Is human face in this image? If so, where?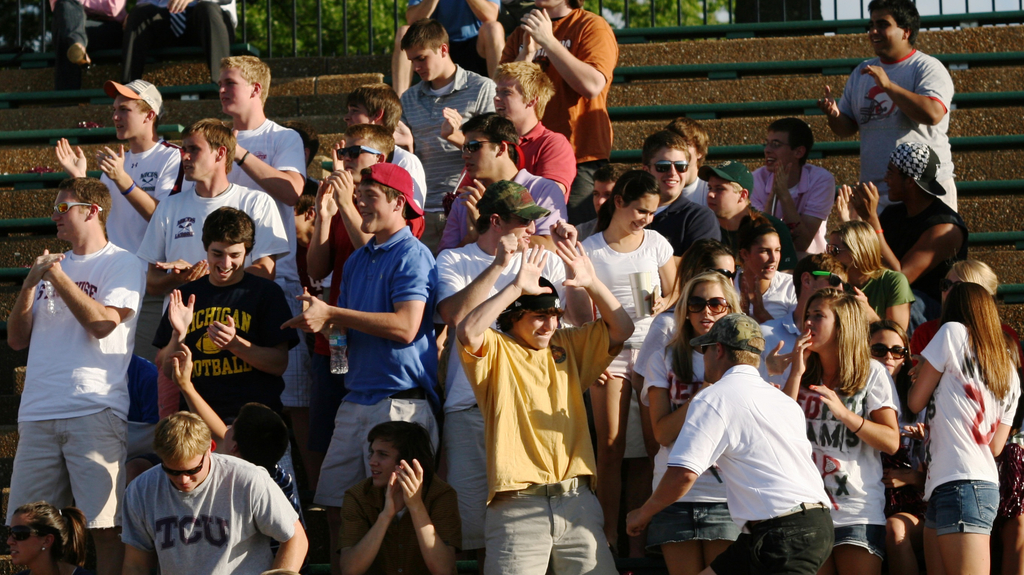
Yes, at {"x1": 113, "y1": 96, "x2": 149, "y2": 139}.
